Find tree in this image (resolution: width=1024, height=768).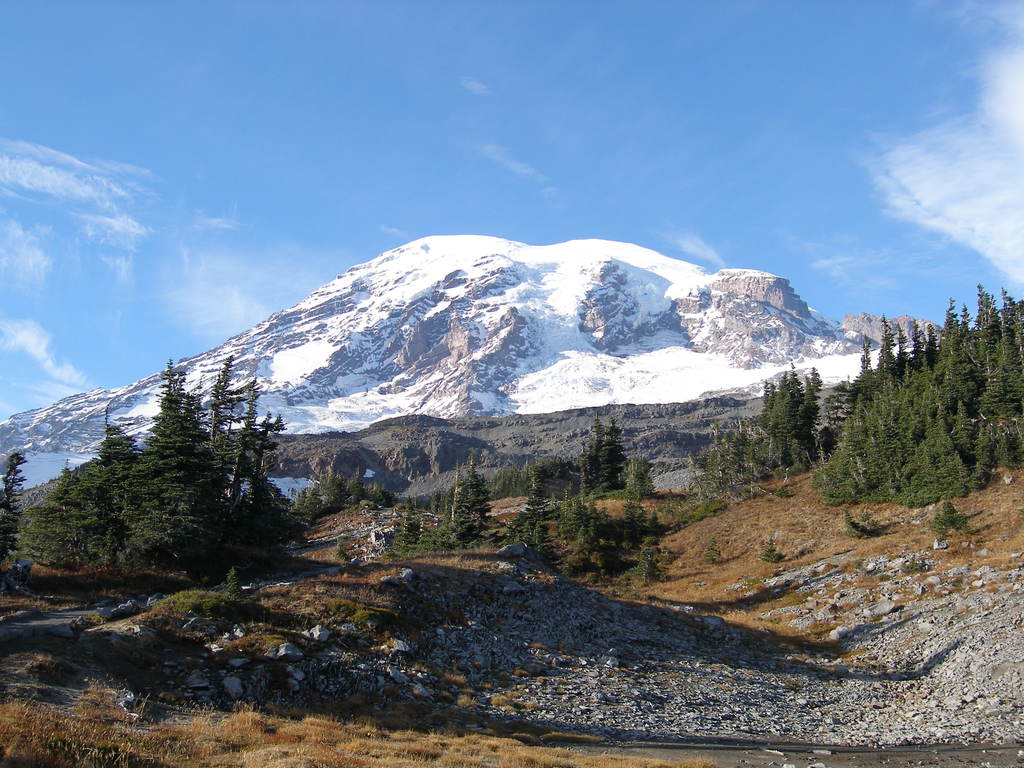
x1=846, y1=506, x2=865, y2=540.
